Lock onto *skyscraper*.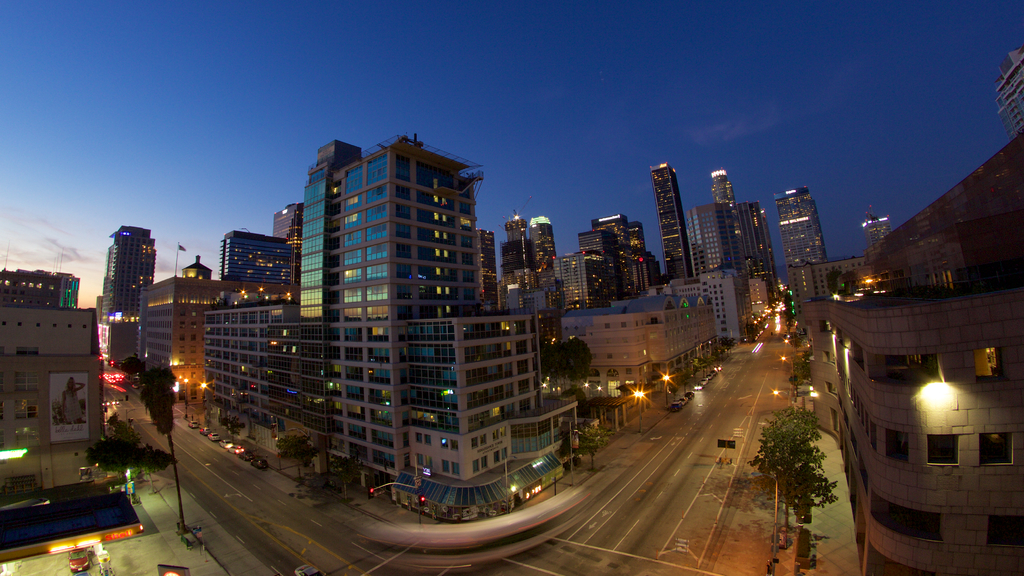
Locked: bbox=[855, 210, 886, 256].
